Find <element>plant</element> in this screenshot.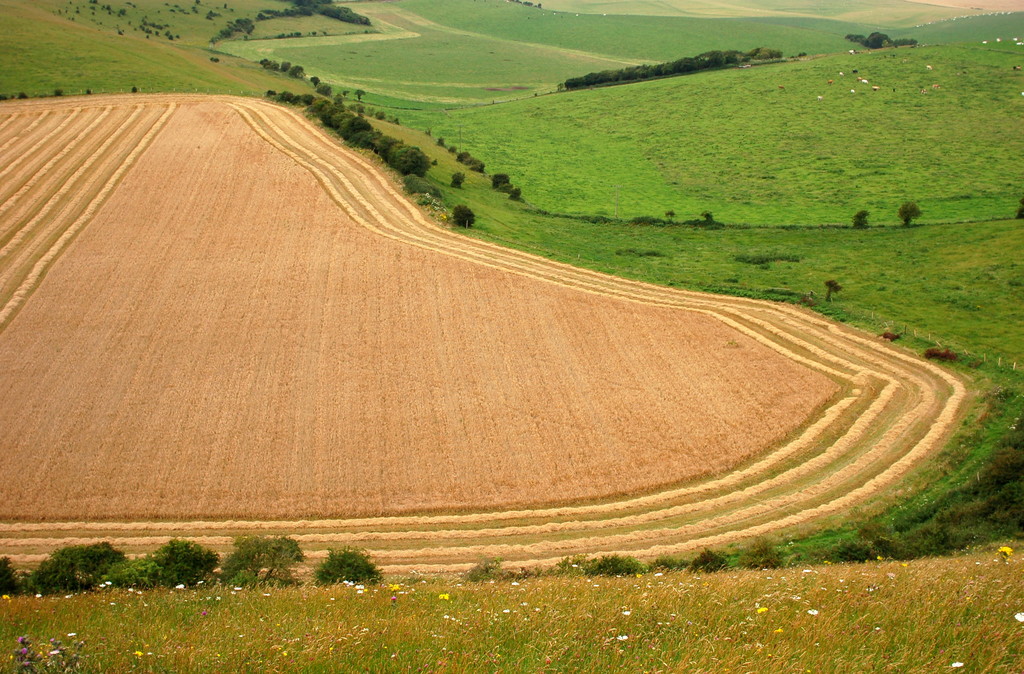
The bounding box for <element>plant</element> is [x1=737, y1=536, x2=781, y2=566].
